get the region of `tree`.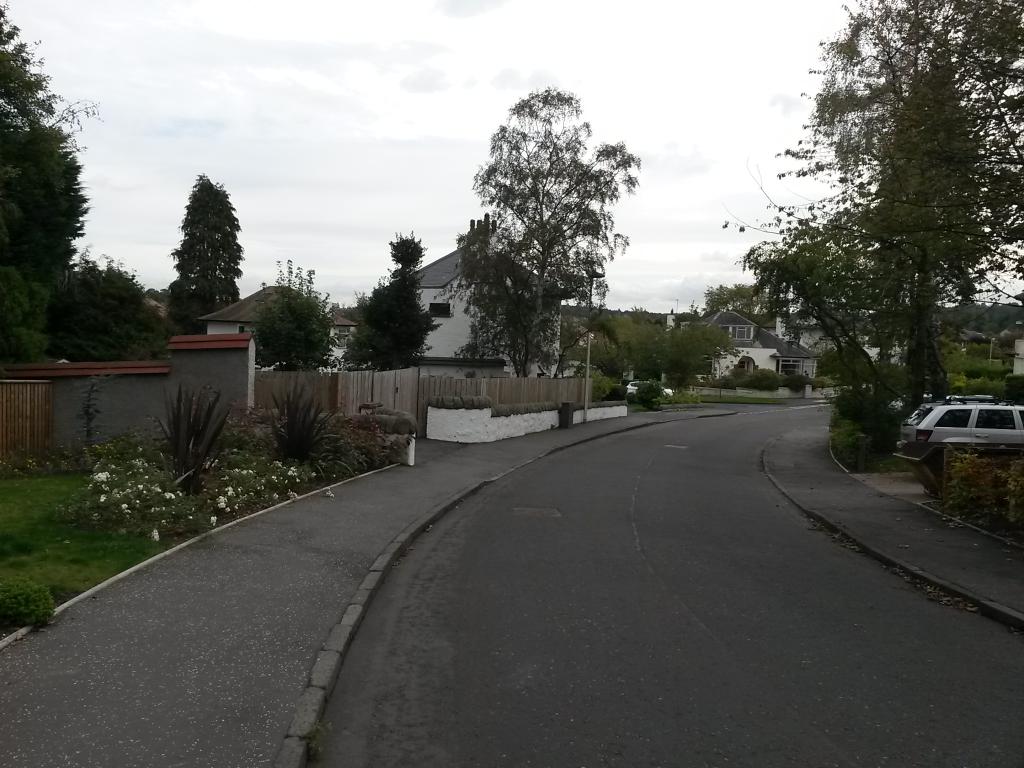
region(165, 173, 242, 339).
